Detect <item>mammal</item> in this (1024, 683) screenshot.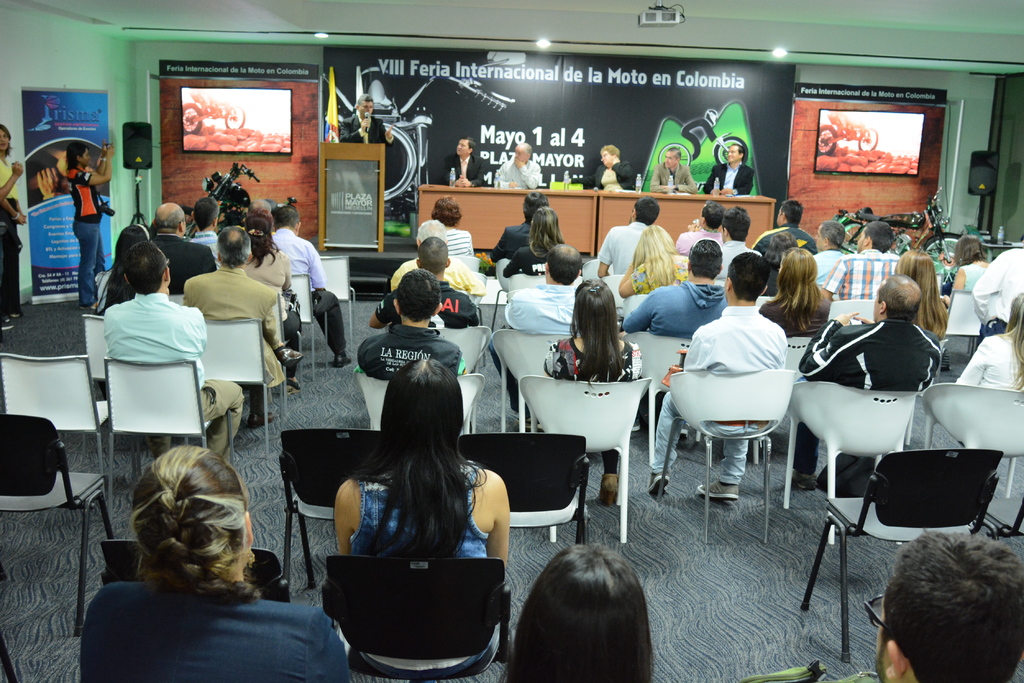
Detection: <region>951, 295, 1023, 390</region>.
